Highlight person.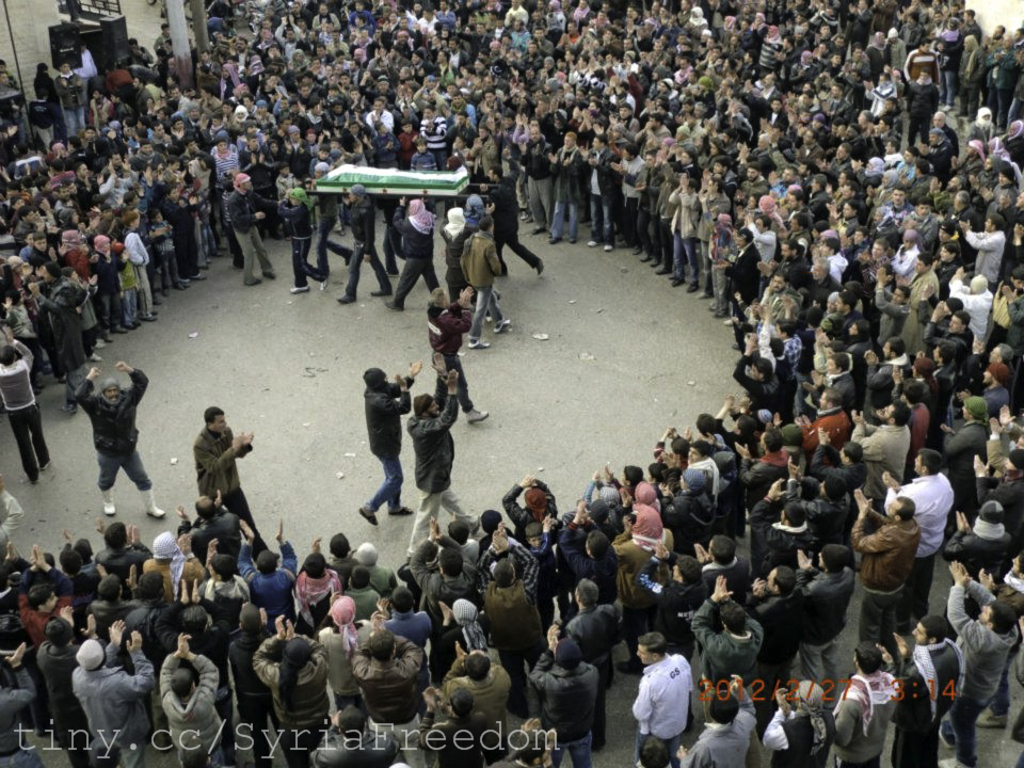
Highlighted region: bbox=[191, 403, 283, 562].
